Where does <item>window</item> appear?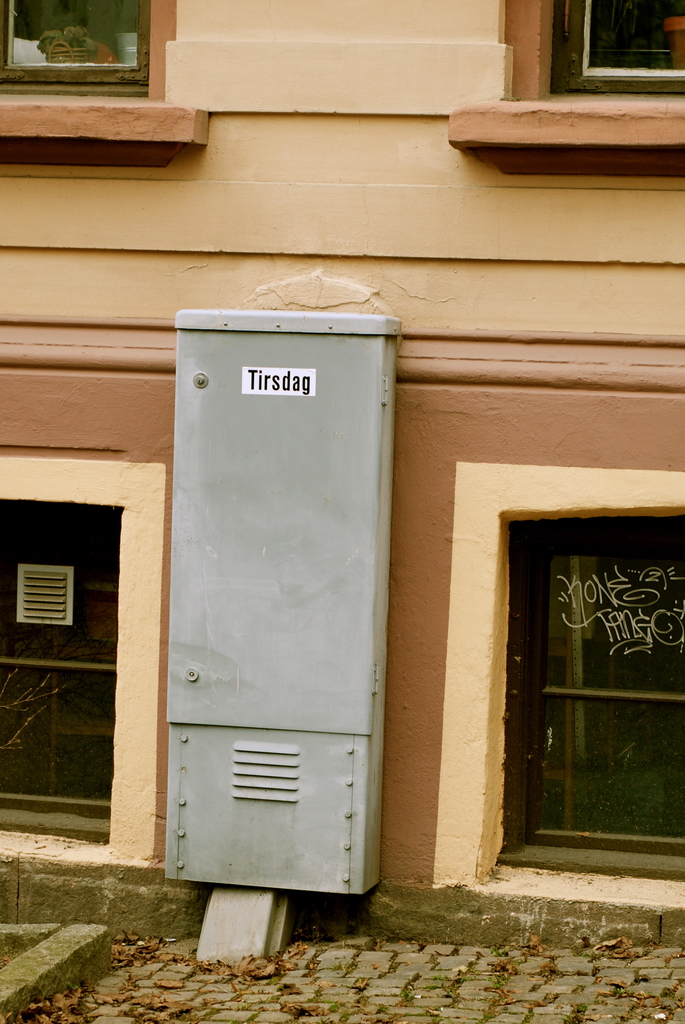
Appears at (444,0,684,183).
